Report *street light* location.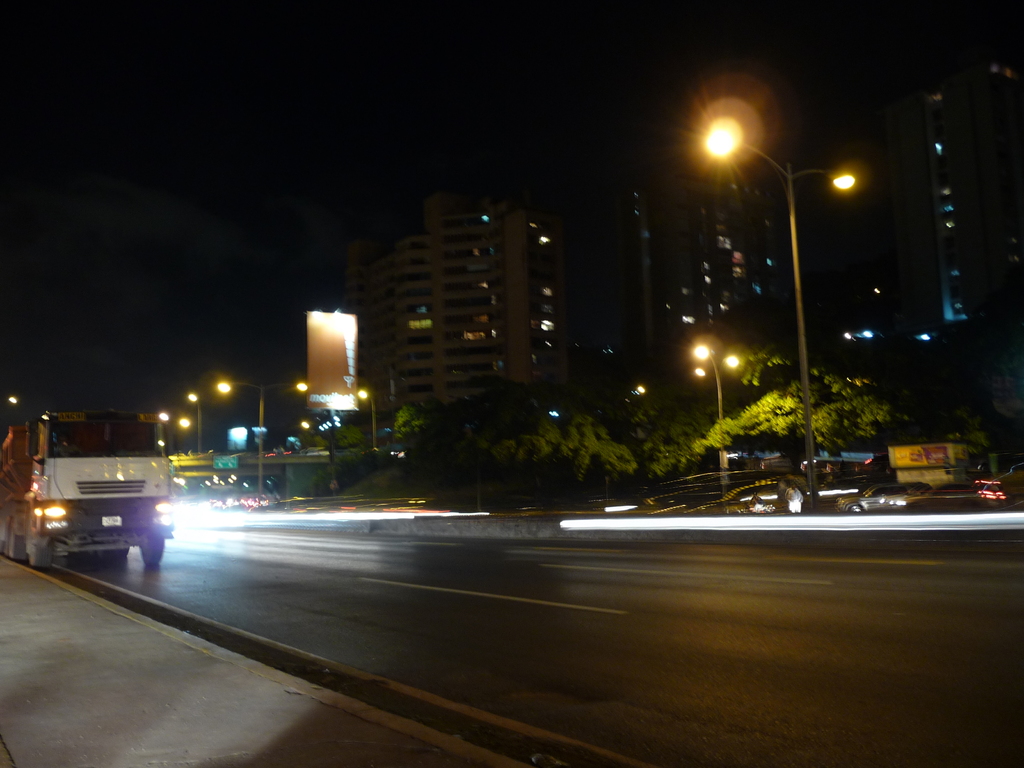
Report: {"left": 360, "top": 388, "right": 387, "bottom": 452}.
